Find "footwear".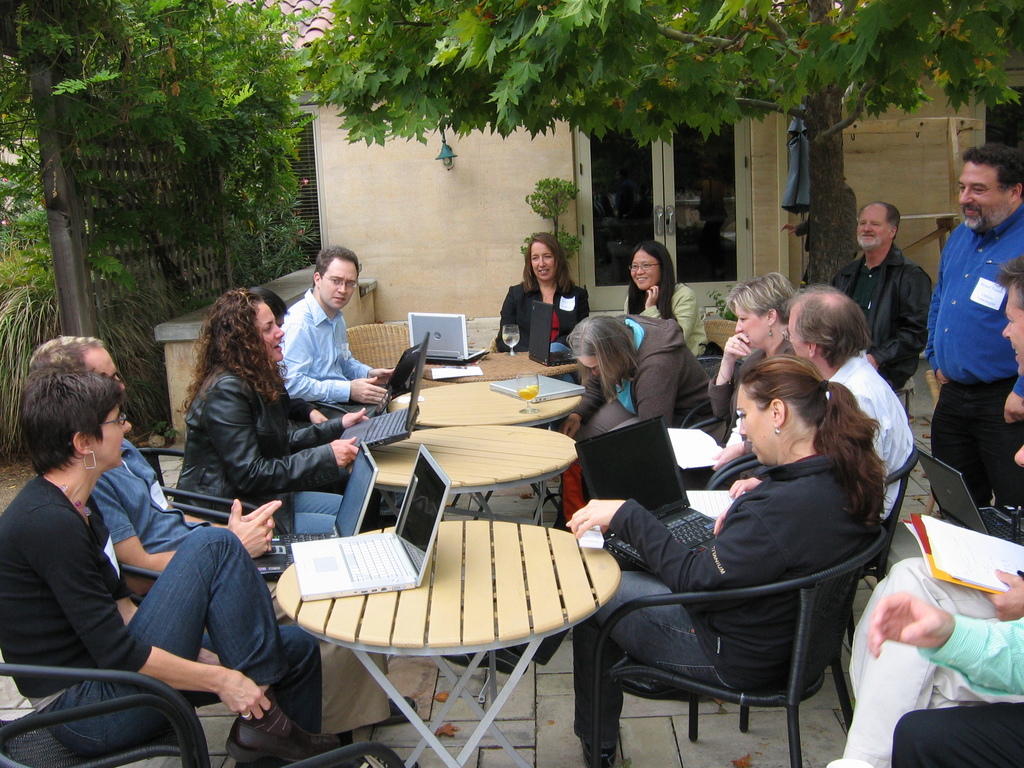
left=580, top=741, right=616, bottom=767.
